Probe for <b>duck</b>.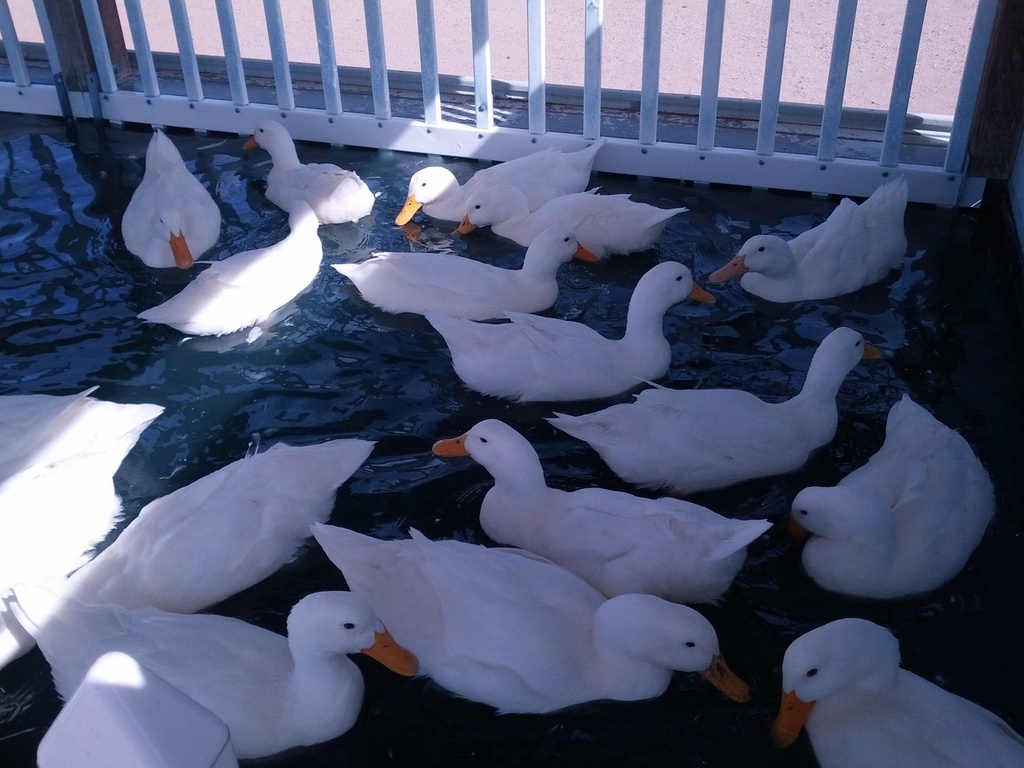
Probe result: pyautogui.locateOnScreen(775, 610, 1014, 757).
